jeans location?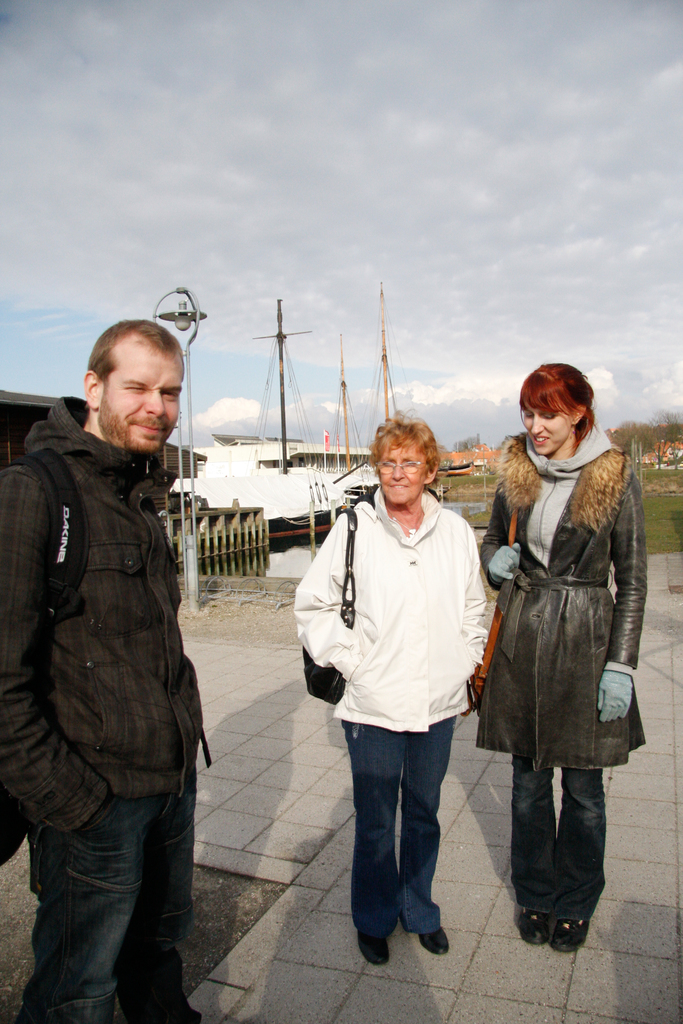
342, 719, 462, 959
